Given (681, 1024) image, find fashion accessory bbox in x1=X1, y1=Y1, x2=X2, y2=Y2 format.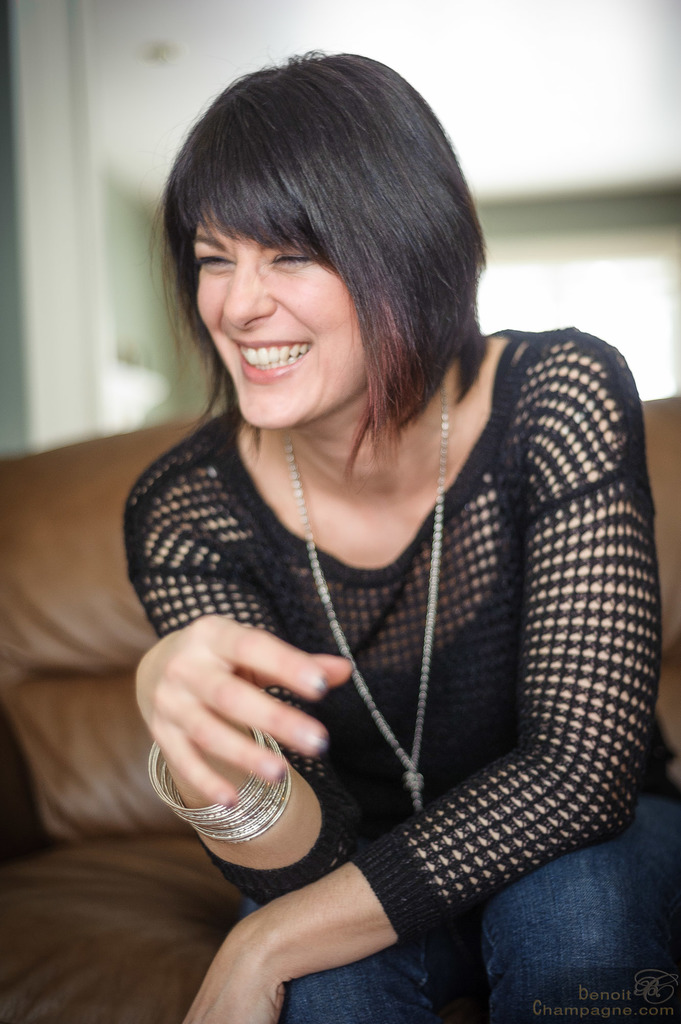
x1=289, y1=385, x2=445, y2=814.
